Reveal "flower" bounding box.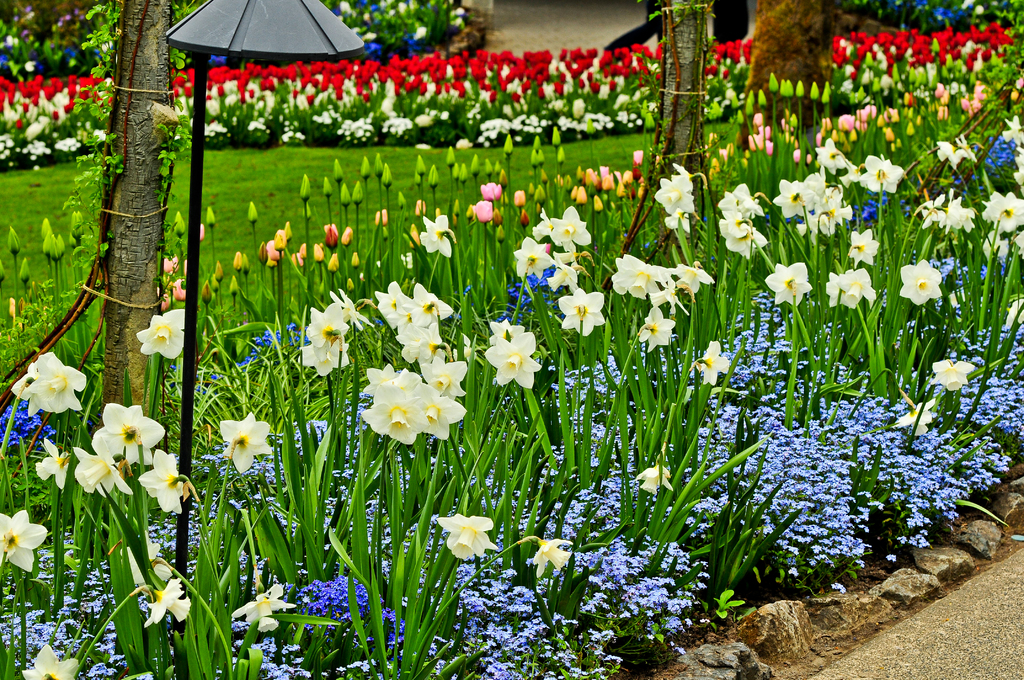
Revealed: region(437, 514, 508, 560).
